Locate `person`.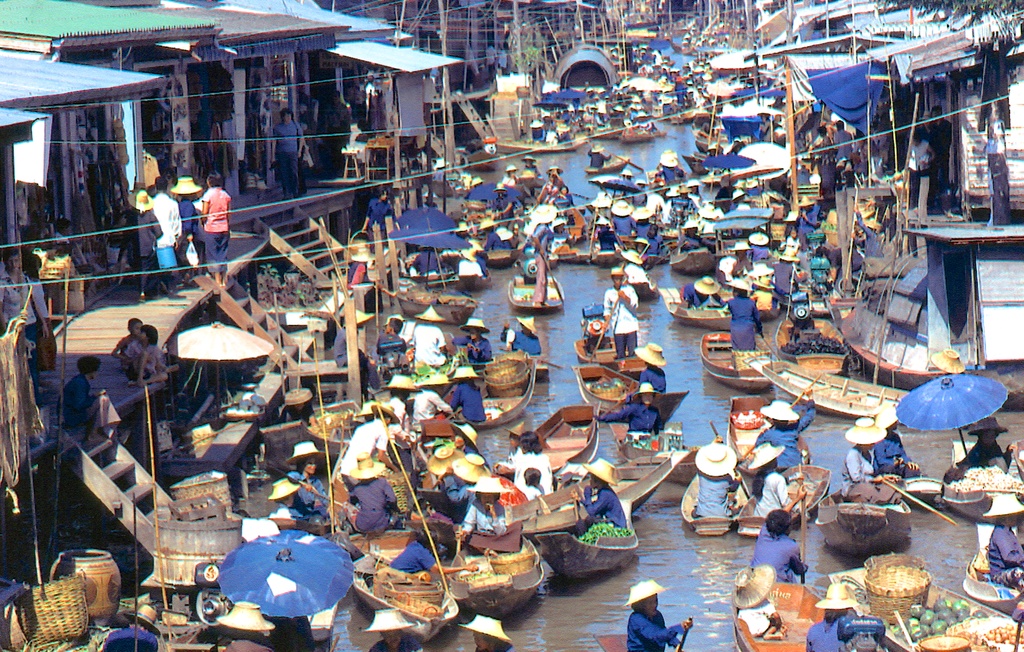
Bounding box: Rect(725, 287, 762, 339).
